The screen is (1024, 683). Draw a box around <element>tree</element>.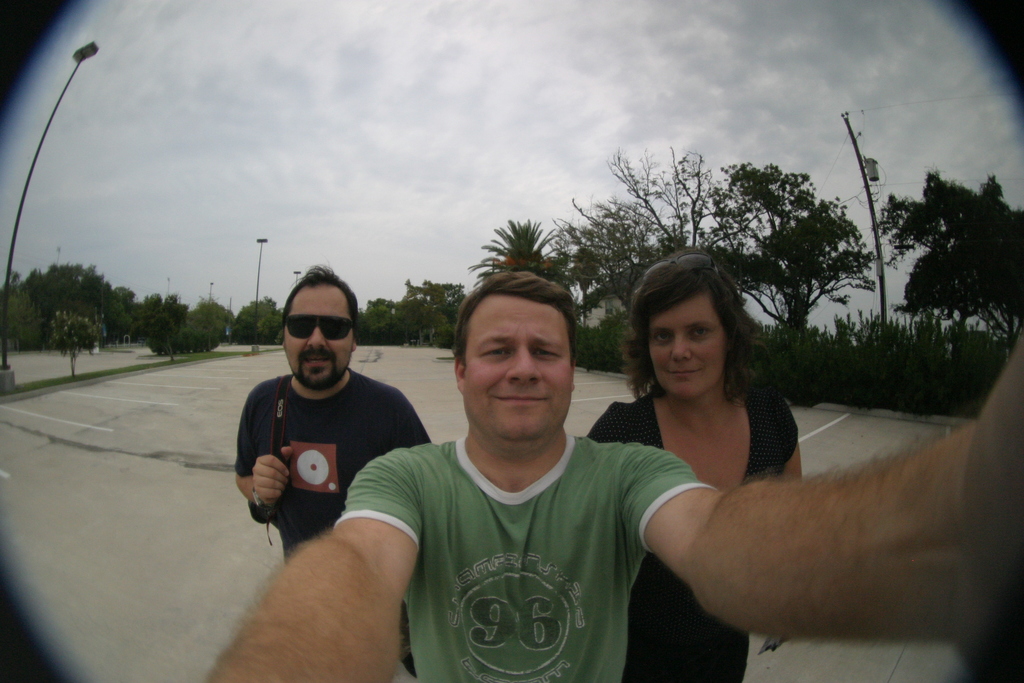
[left=359, top=291, right=417, bottom=346].
